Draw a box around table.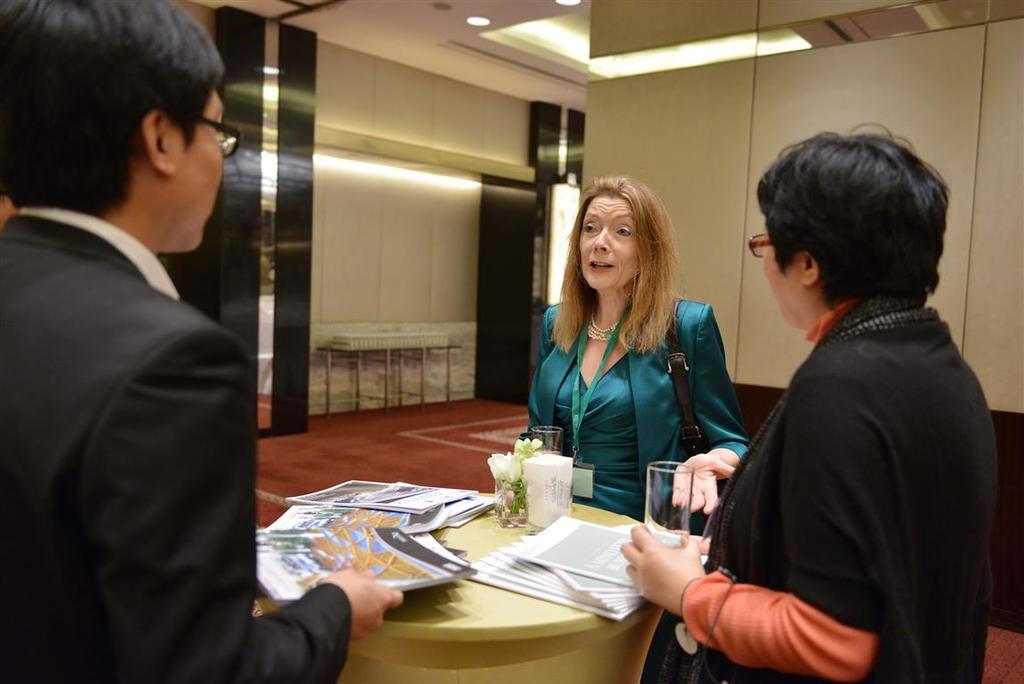
detection(237, 460, 723, 677).
